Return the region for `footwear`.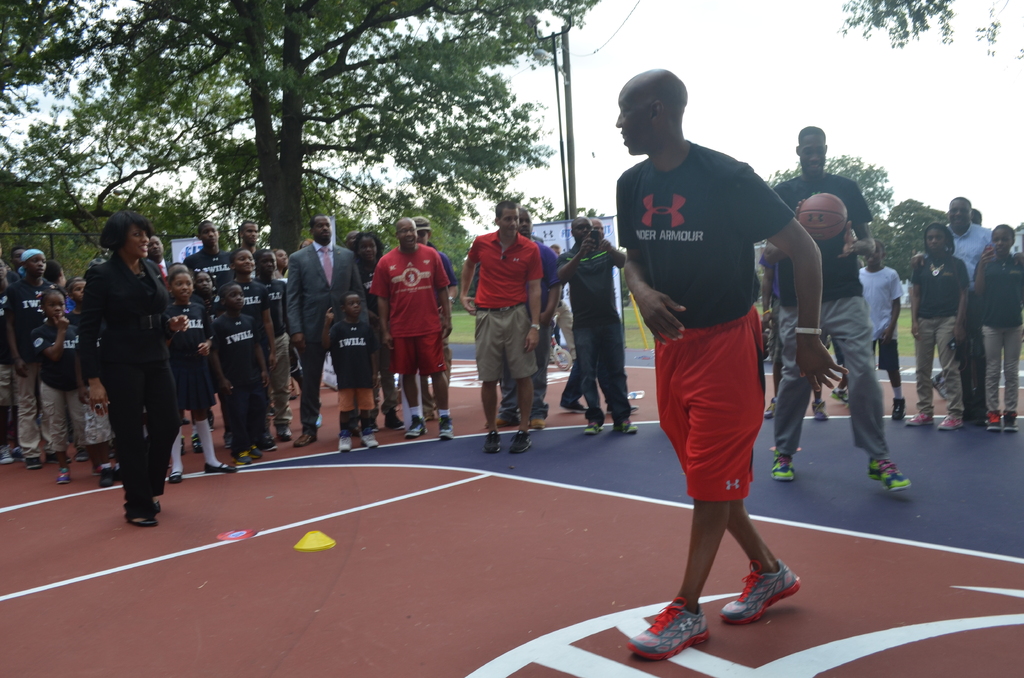
481 414 513 428.
